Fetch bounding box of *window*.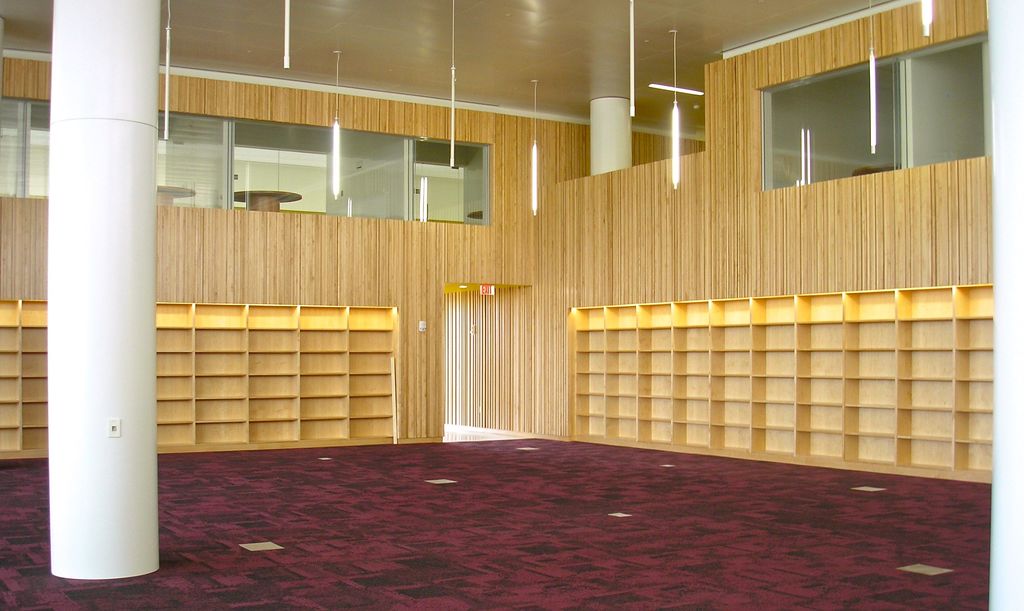
Bbox: x1=909, y1=32, x2=1010, y2=164.
